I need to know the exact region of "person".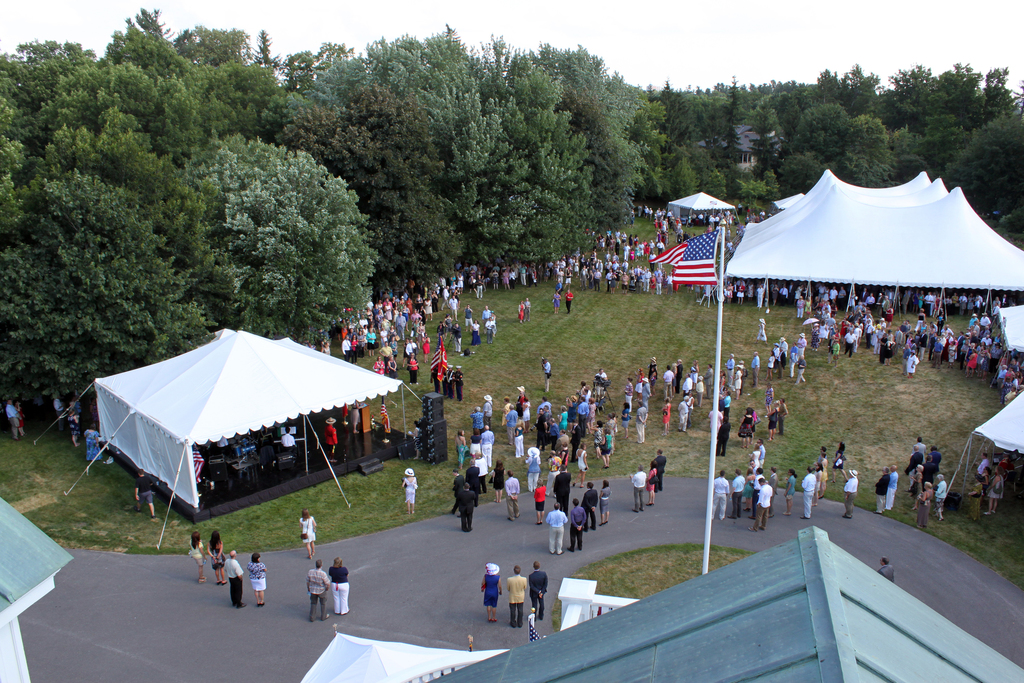
Region: [left=452, top=468, right=465, bottom=514].
